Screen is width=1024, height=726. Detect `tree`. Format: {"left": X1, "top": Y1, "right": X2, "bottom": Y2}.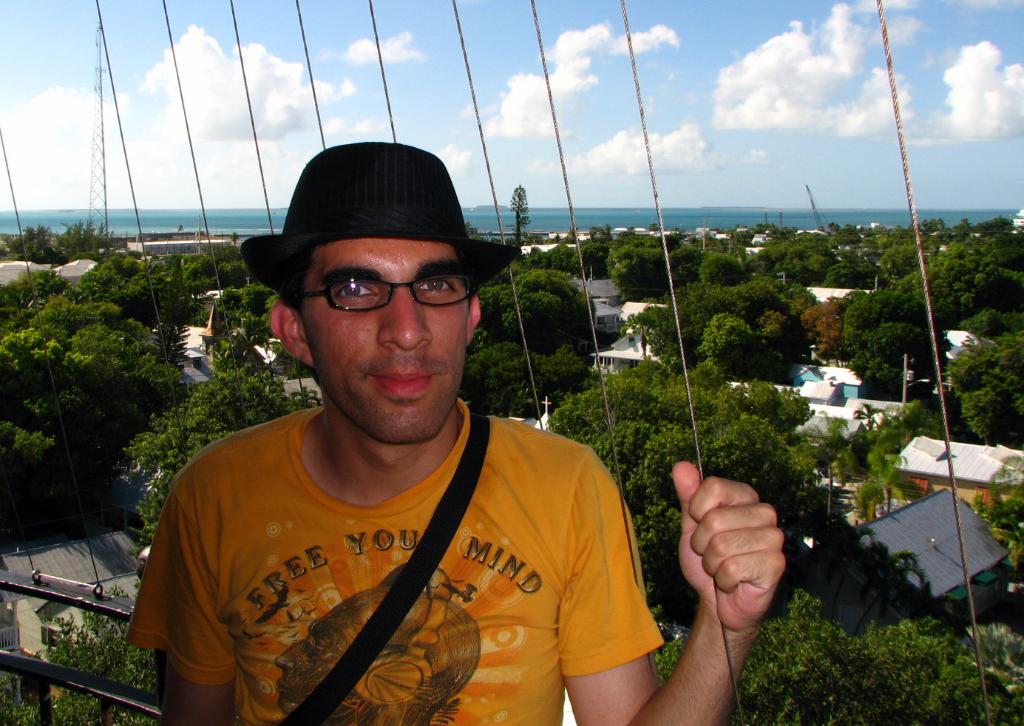
{"left": 214, "top": 343, "right": 247, "bottom": 373}.
